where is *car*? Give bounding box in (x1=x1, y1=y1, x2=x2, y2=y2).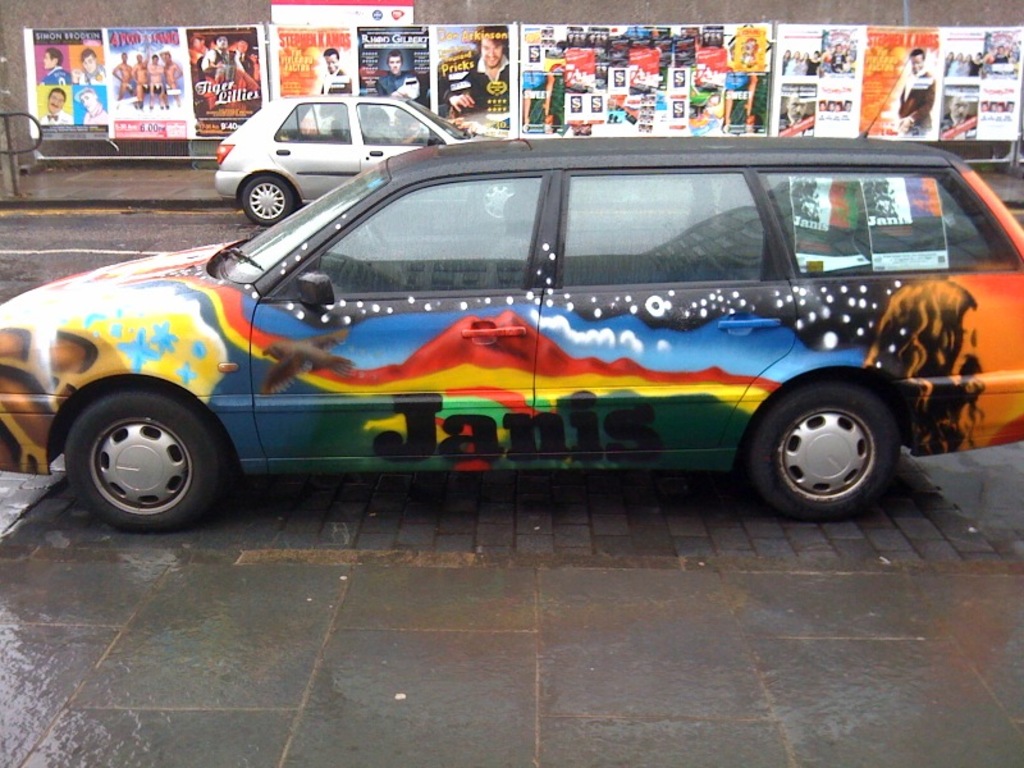
(x1=0, y1=55, x2=1023, y2=534).
